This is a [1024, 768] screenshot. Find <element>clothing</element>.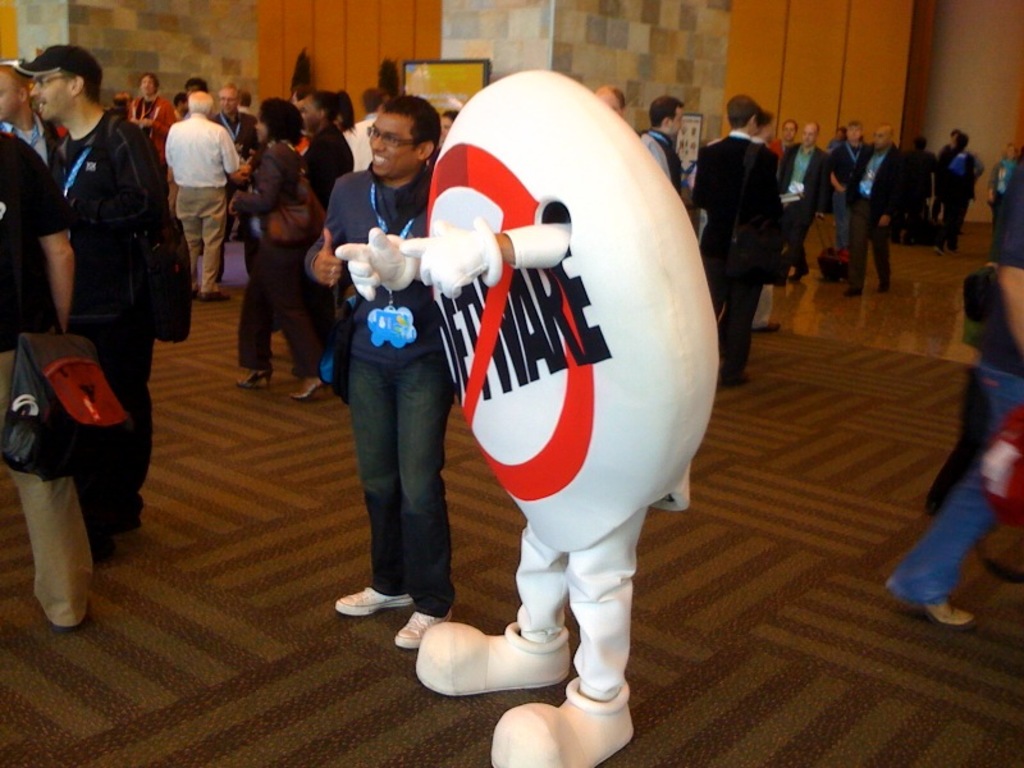
Bounding box: <region>774, 142, 826, 265</region>.
